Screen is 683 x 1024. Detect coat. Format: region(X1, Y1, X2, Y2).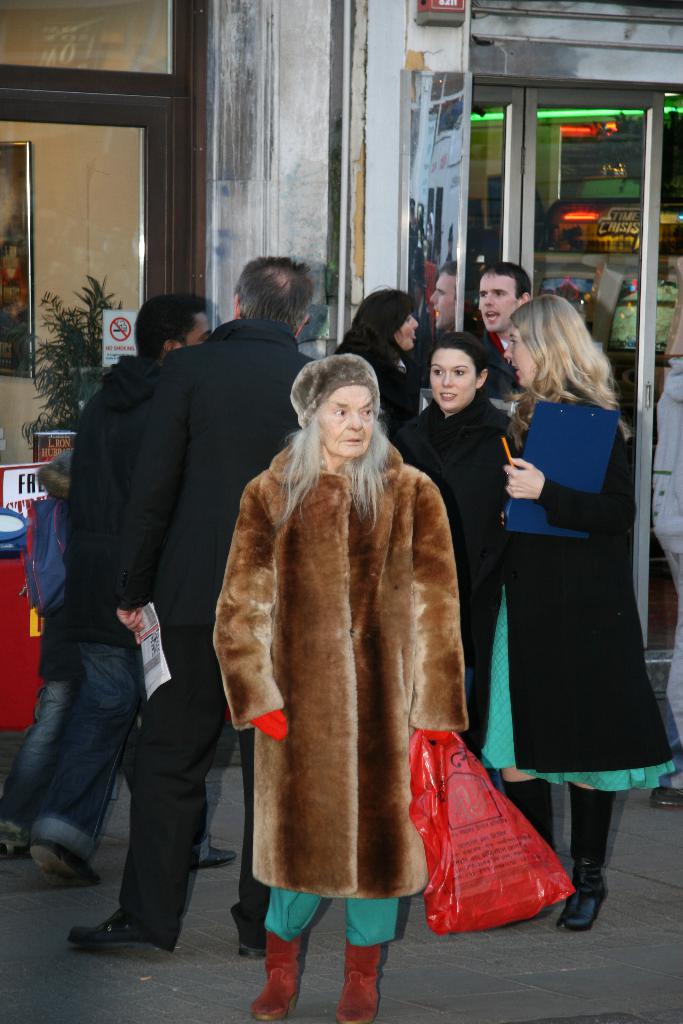
region(104, 311, 314, 641).
